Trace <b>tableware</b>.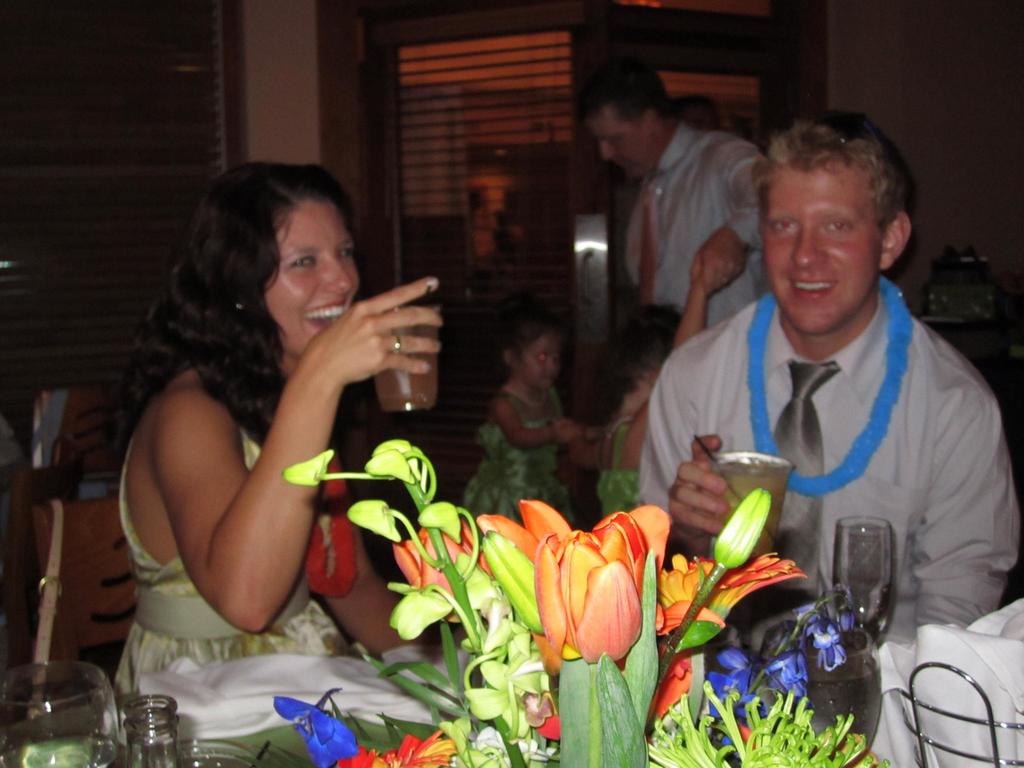
Traced to 369 305 440 410.
